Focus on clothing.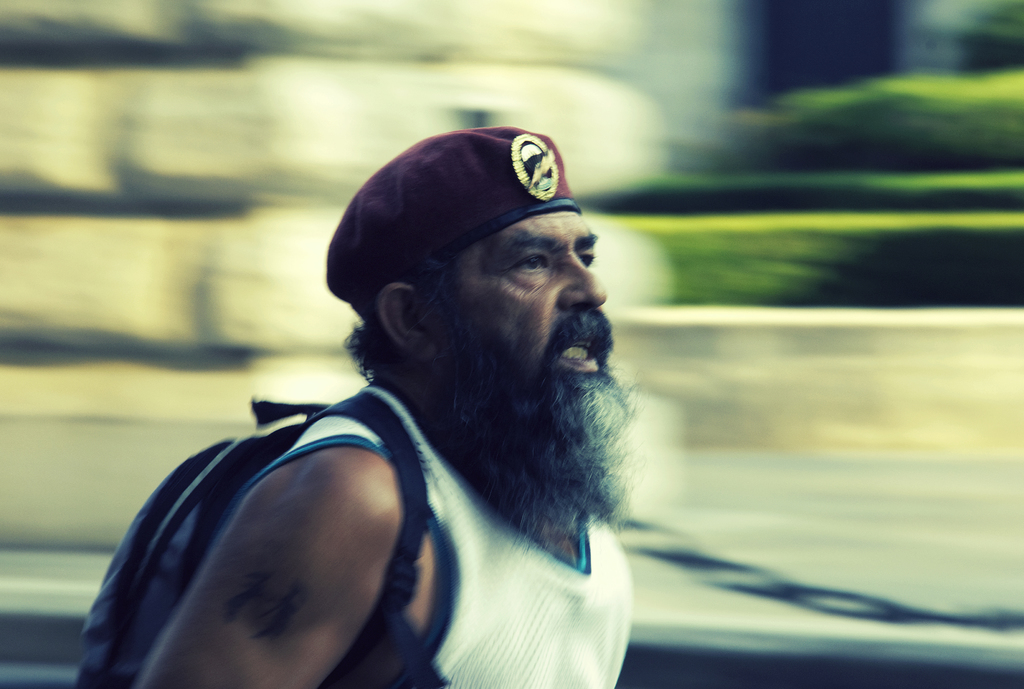
Focused at (left=100, top=305, right=655, bottom=682).
